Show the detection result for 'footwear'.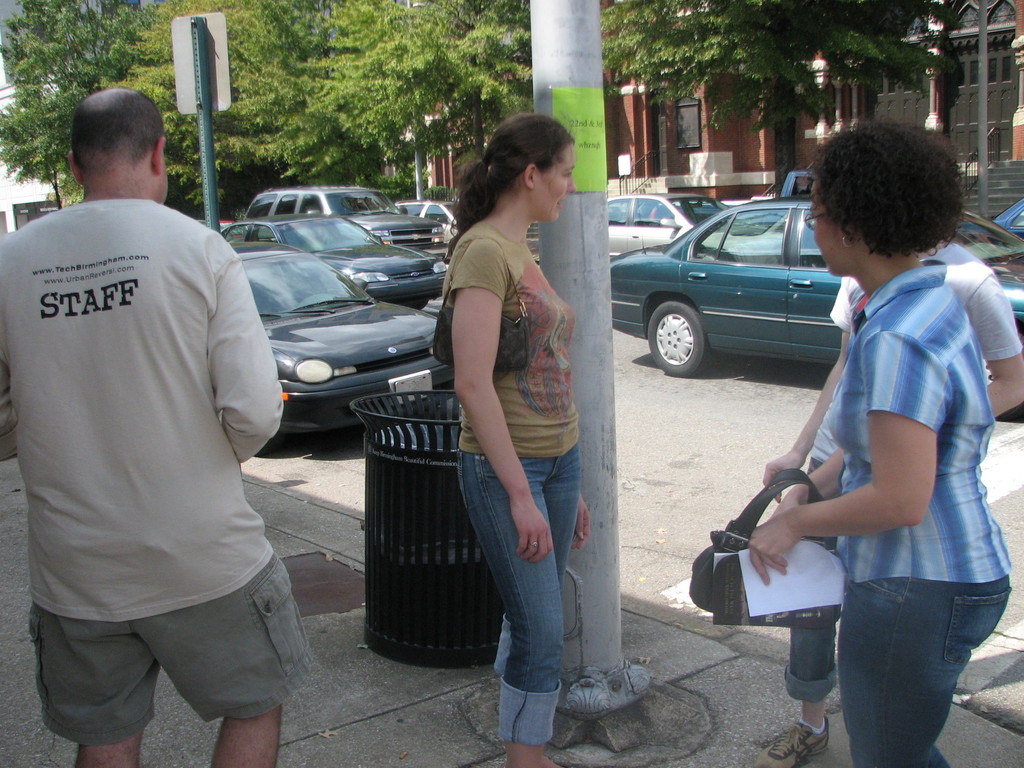
(x1=754, y1=720, x2=832, y2=767).
